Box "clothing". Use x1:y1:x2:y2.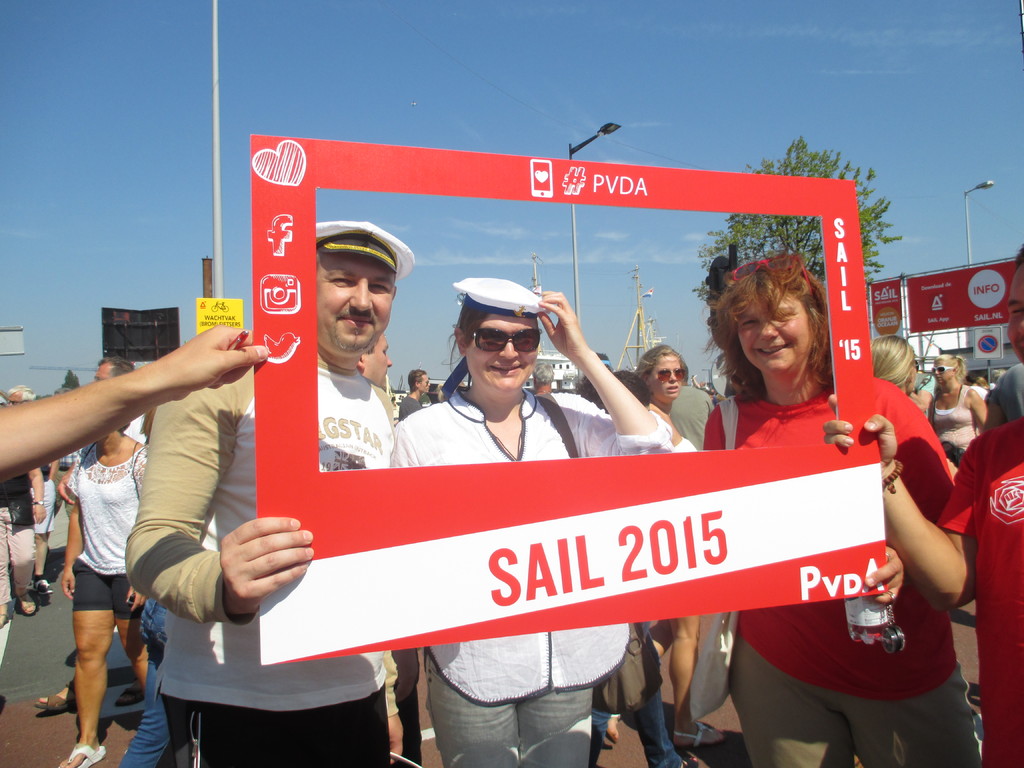
384:383:658:767.
